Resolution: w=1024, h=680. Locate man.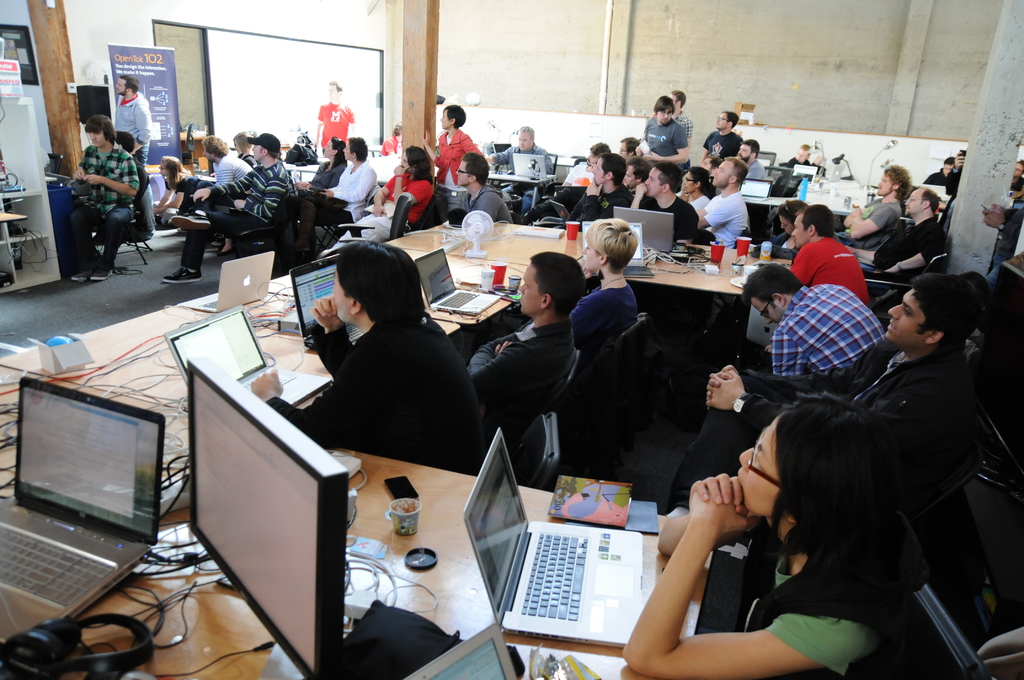
[x1=627, y1=161, x2=696, y2=245].
